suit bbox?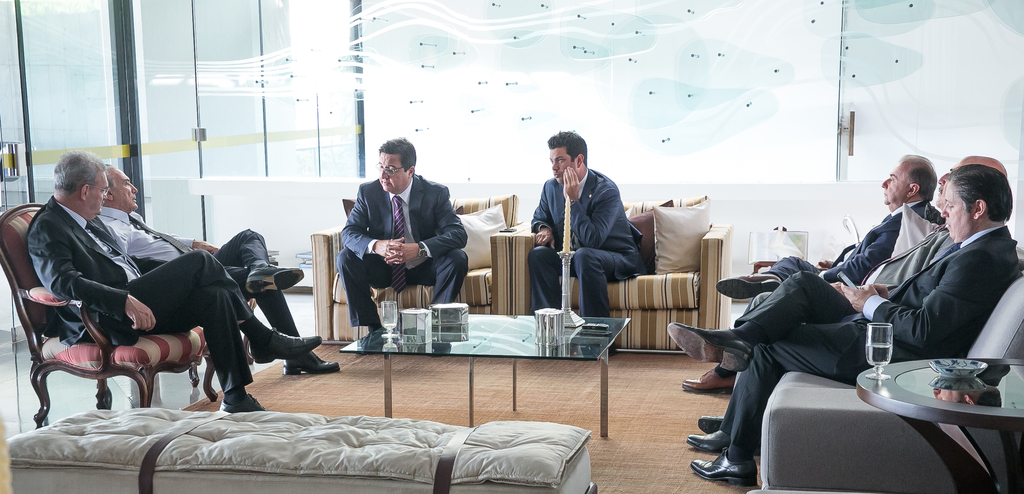
detection(742, 195, 943, 306)
